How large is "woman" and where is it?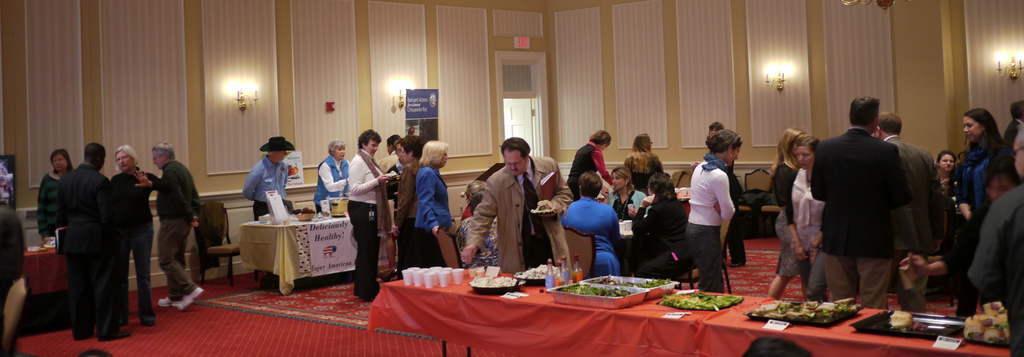
Bounding box: left=387, top=133, right=428, bottom=278.
